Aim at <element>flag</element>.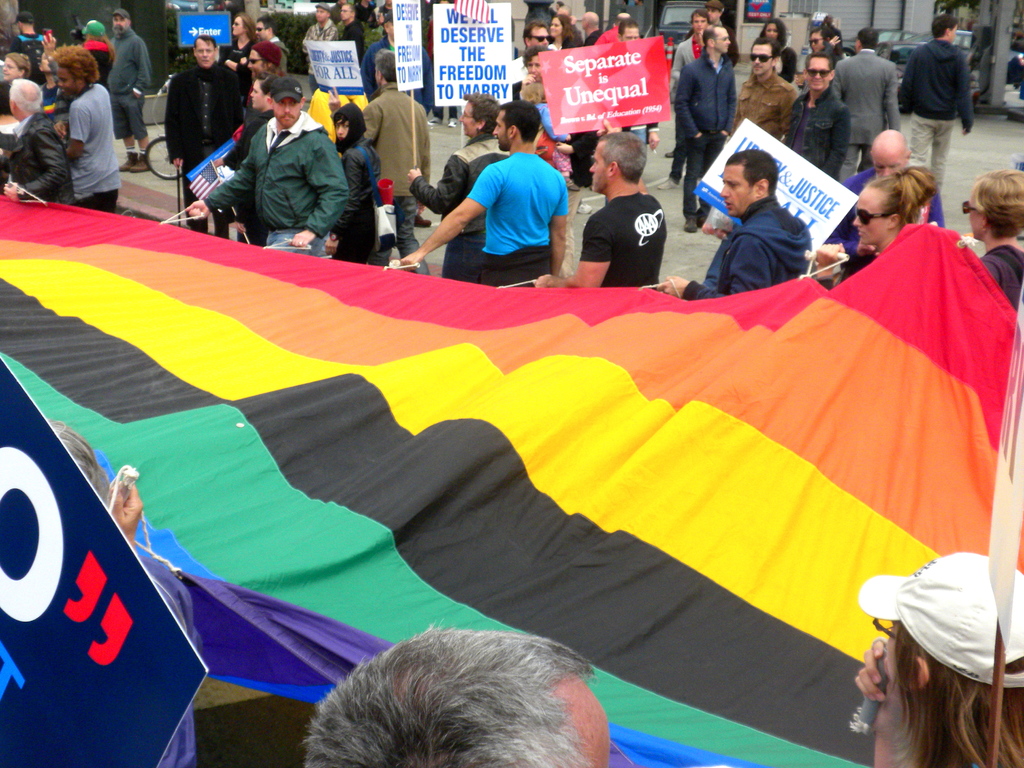
Aimed at [0, 219, 1023, 765].
